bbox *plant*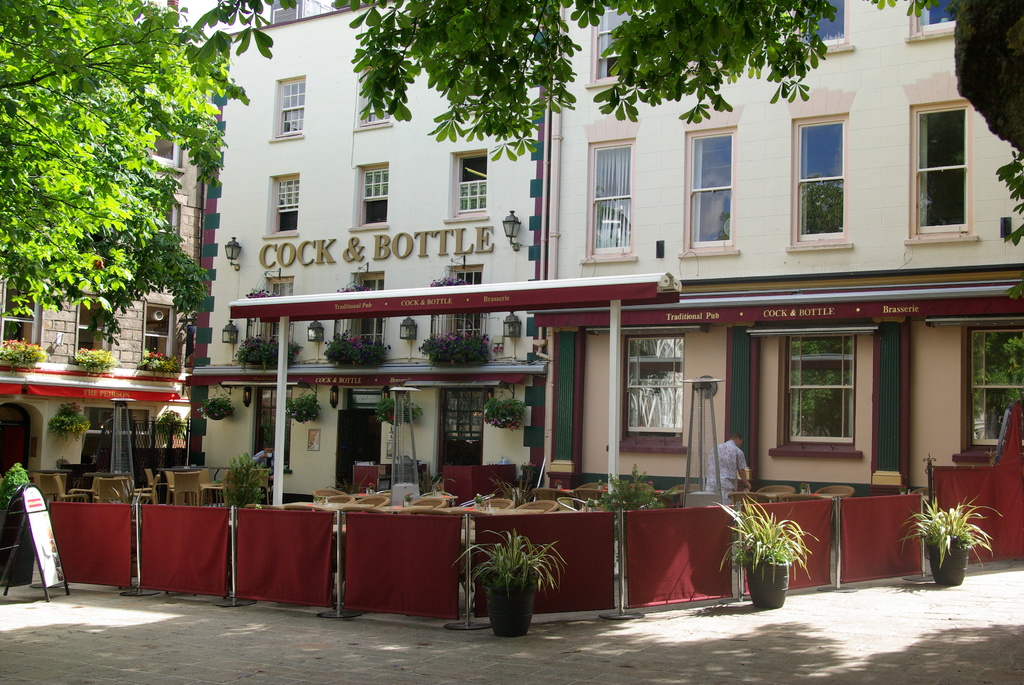
478, 397, 537, 441
